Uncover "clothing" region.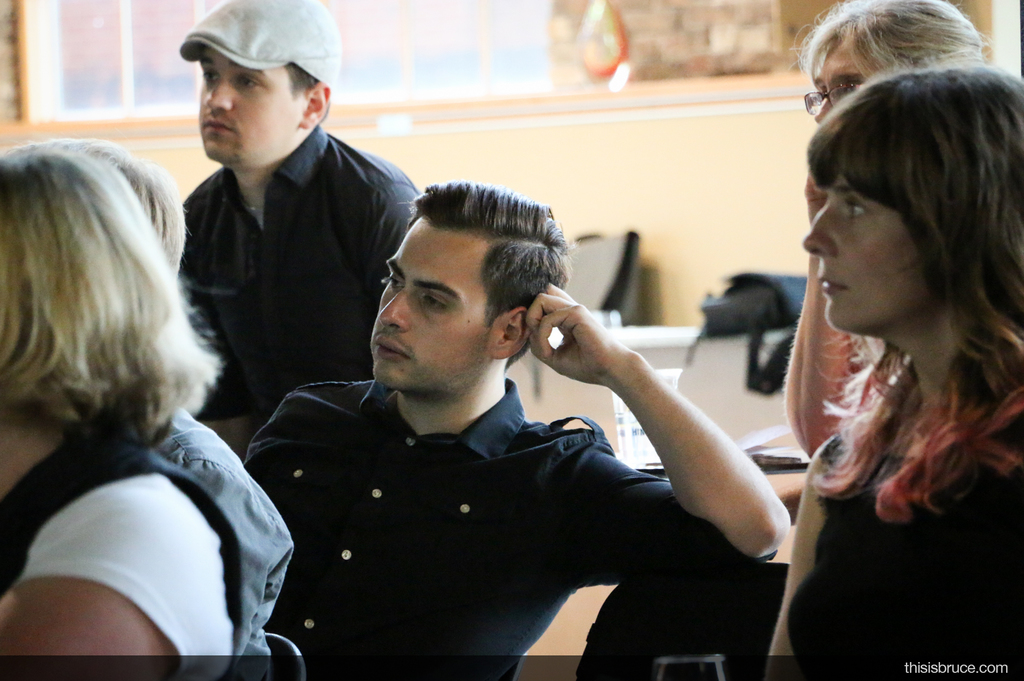
Uncovered: [785, 412, 1023, 680].
